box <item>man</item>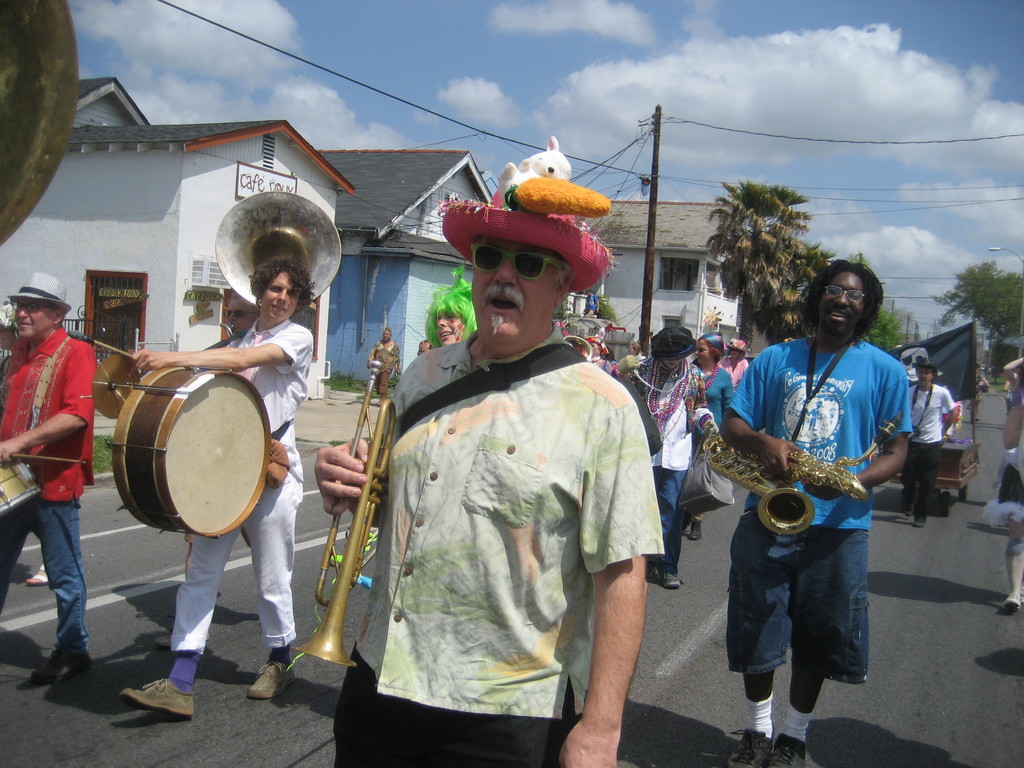
bbox=(722, 248, 915, 767)
